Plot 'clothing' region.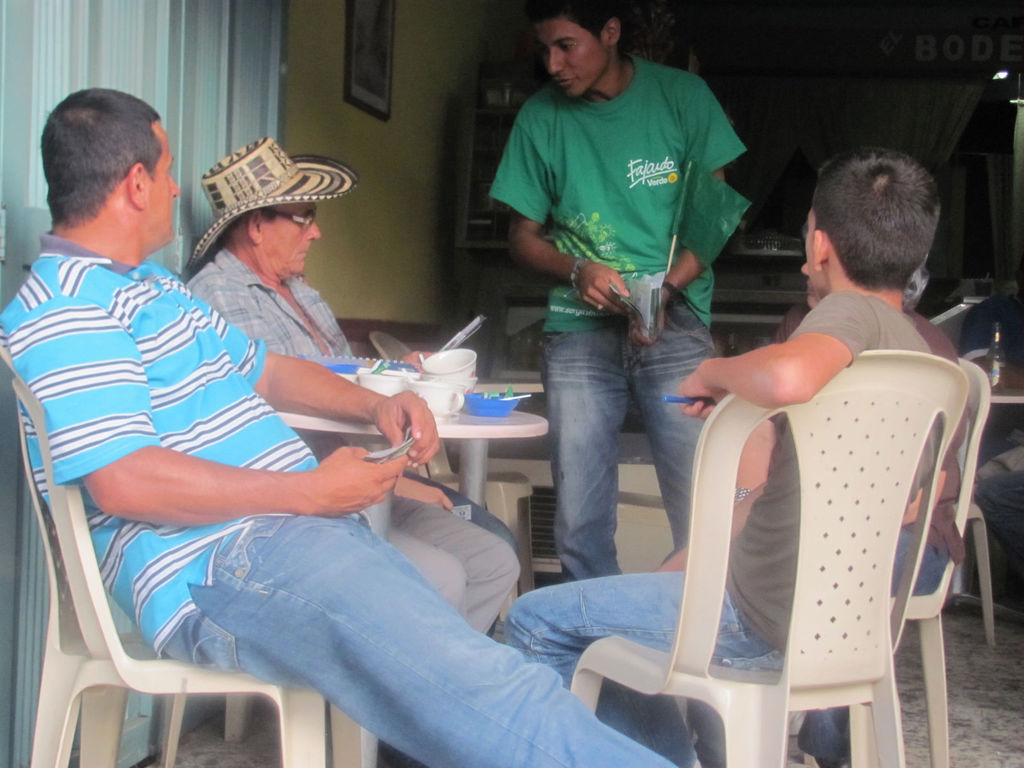
Plotted at select_region(498, 0, 759, 566).
